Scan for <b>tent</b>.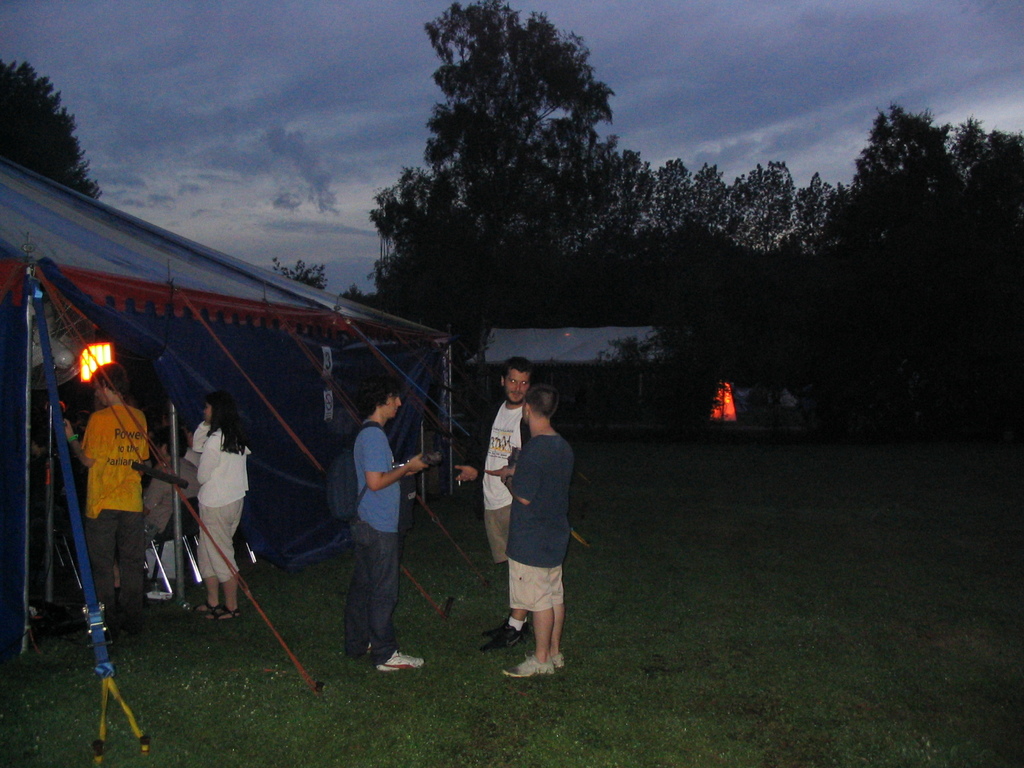
Scan result: x1=465, y1=305, x2=675, y2=429.
